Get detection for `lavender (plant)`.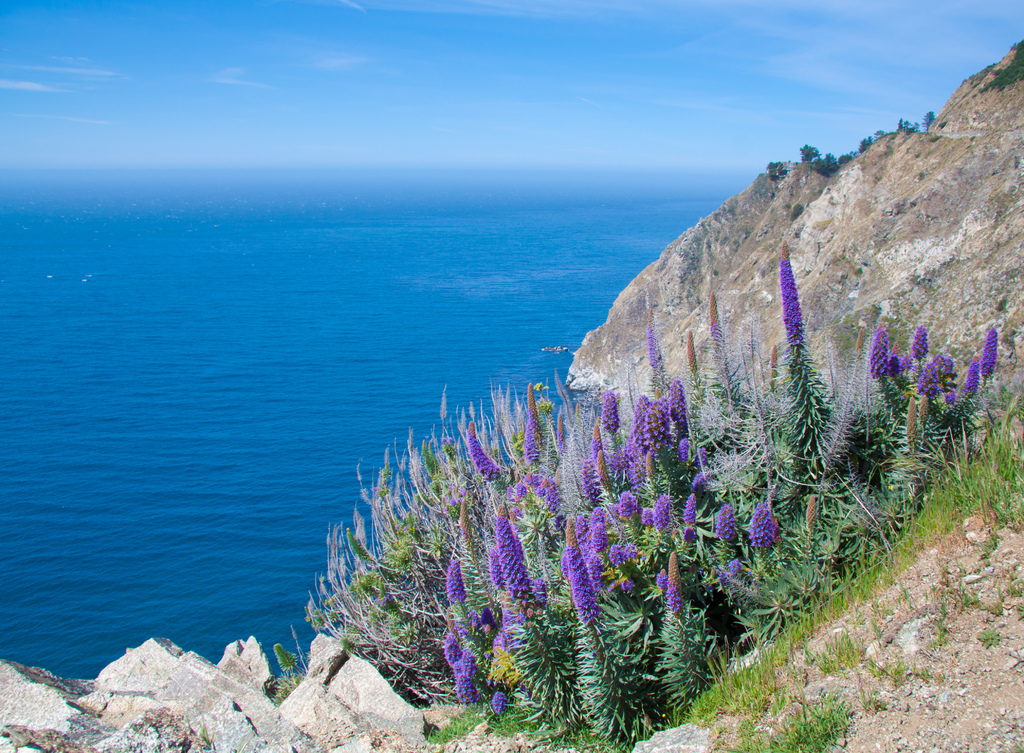
Detection: 898,315,936,371.
